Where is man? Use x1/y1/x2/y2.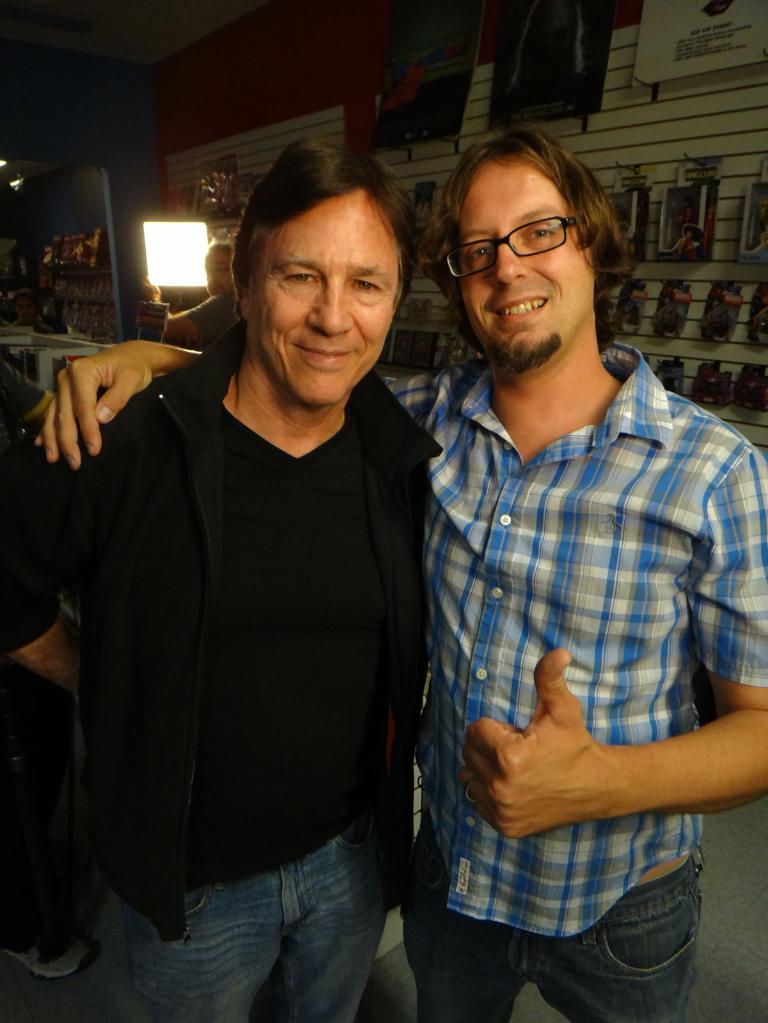
0/136/454/1022.
